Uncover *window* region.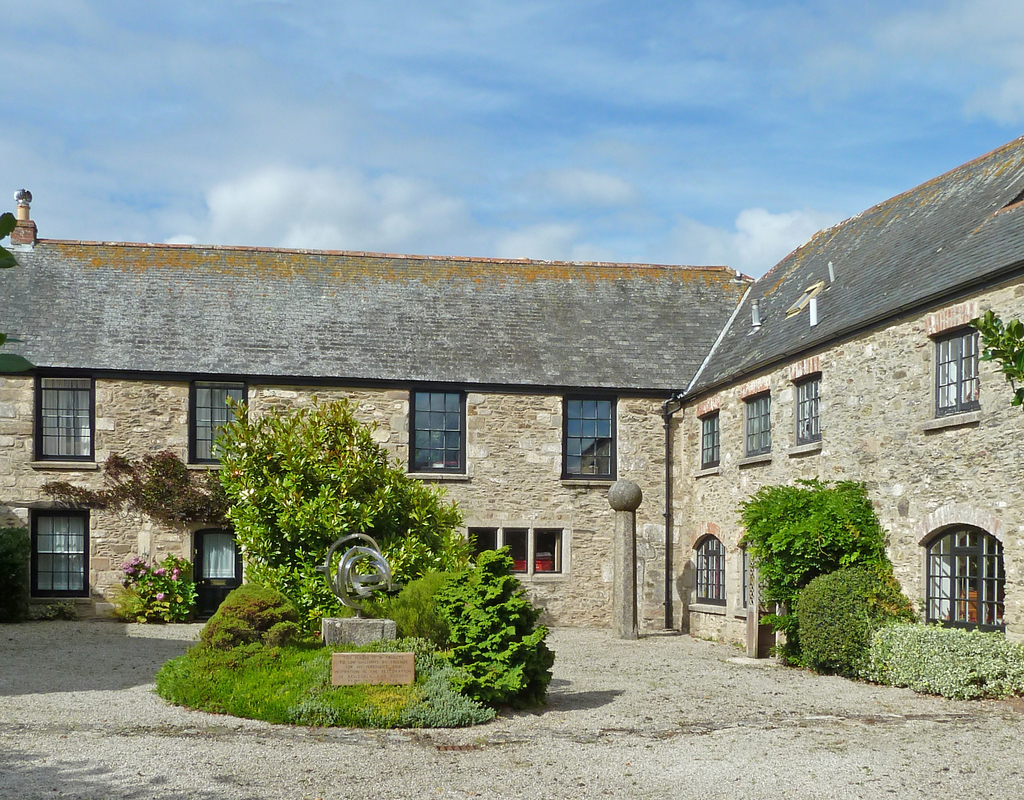
Uncovered: (472, 527, 566, 571).
